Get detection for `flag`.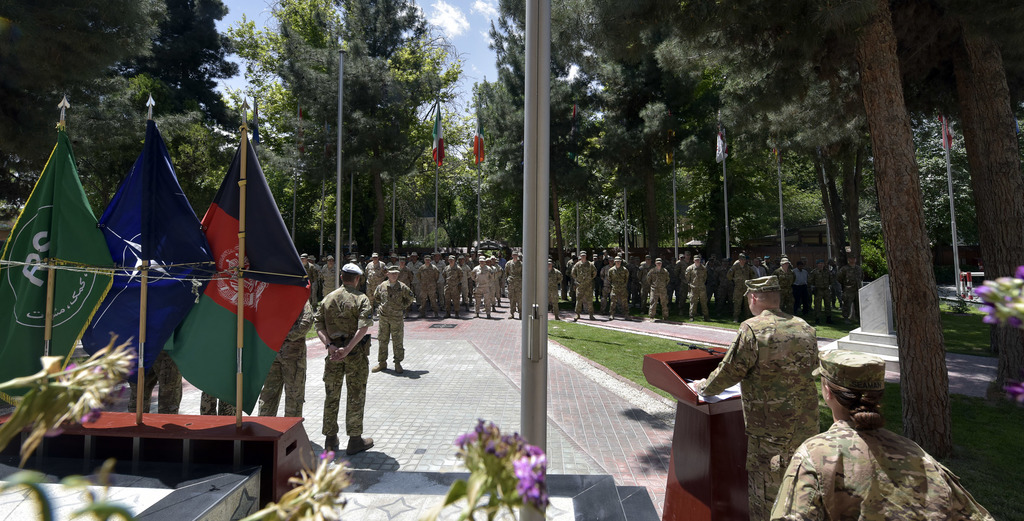
Detection: select_region(99, 113, 218, 415).
